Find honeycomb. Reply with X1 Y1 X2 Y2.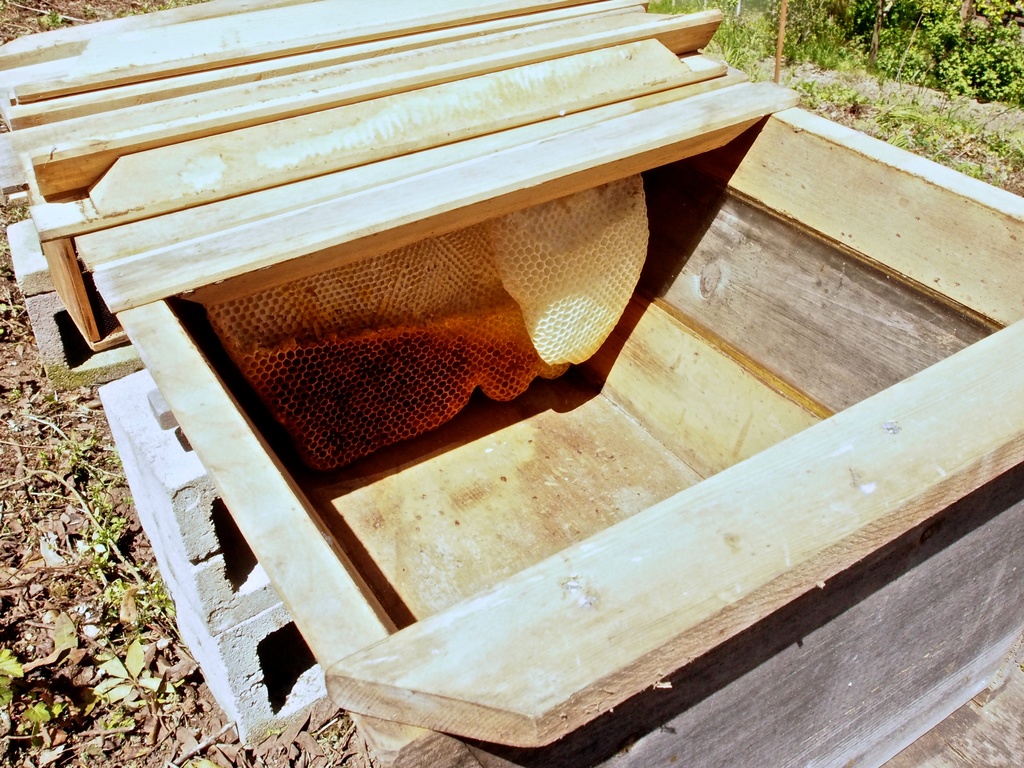
201 172 652 471.
